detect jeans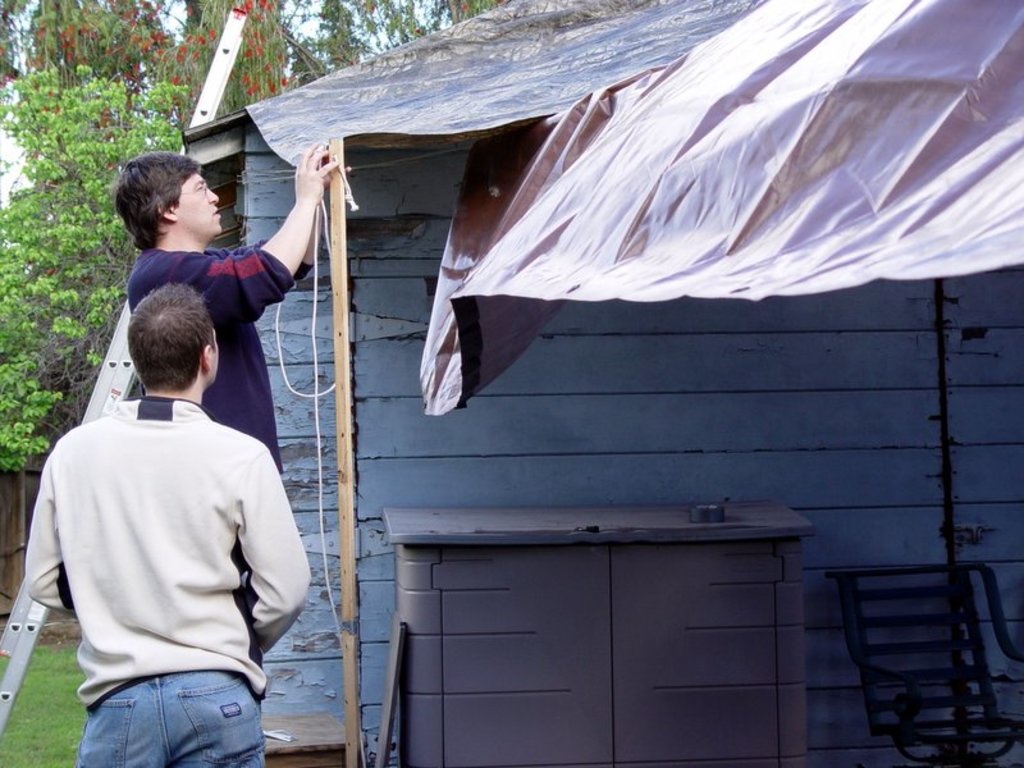
(left=67, top=653, right=273, bottom=764)
